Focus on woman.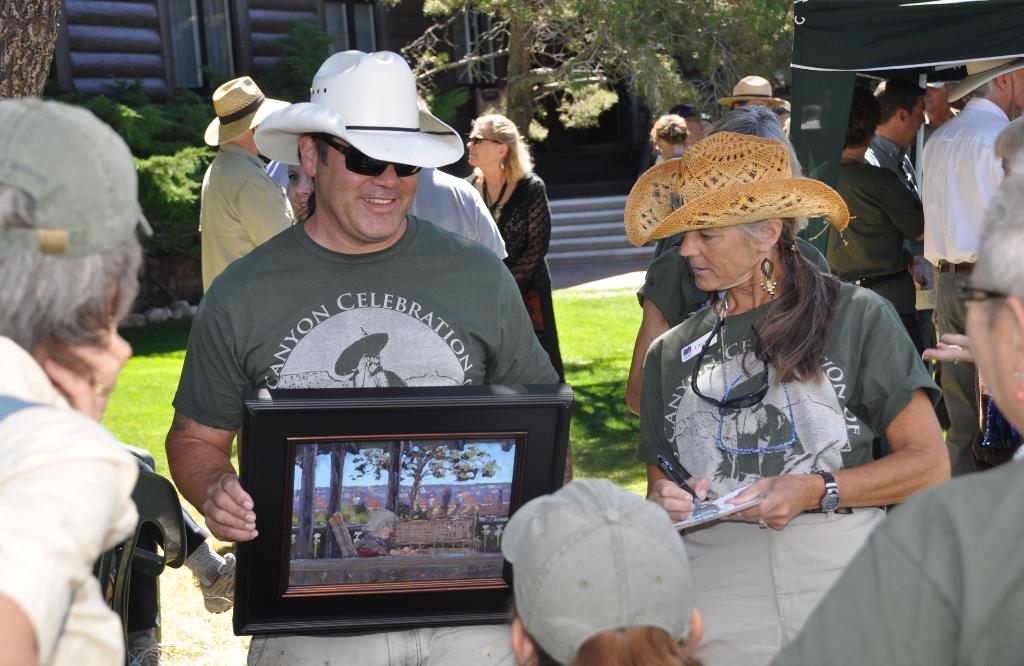
Focused at (626, 104, 832, 416).
